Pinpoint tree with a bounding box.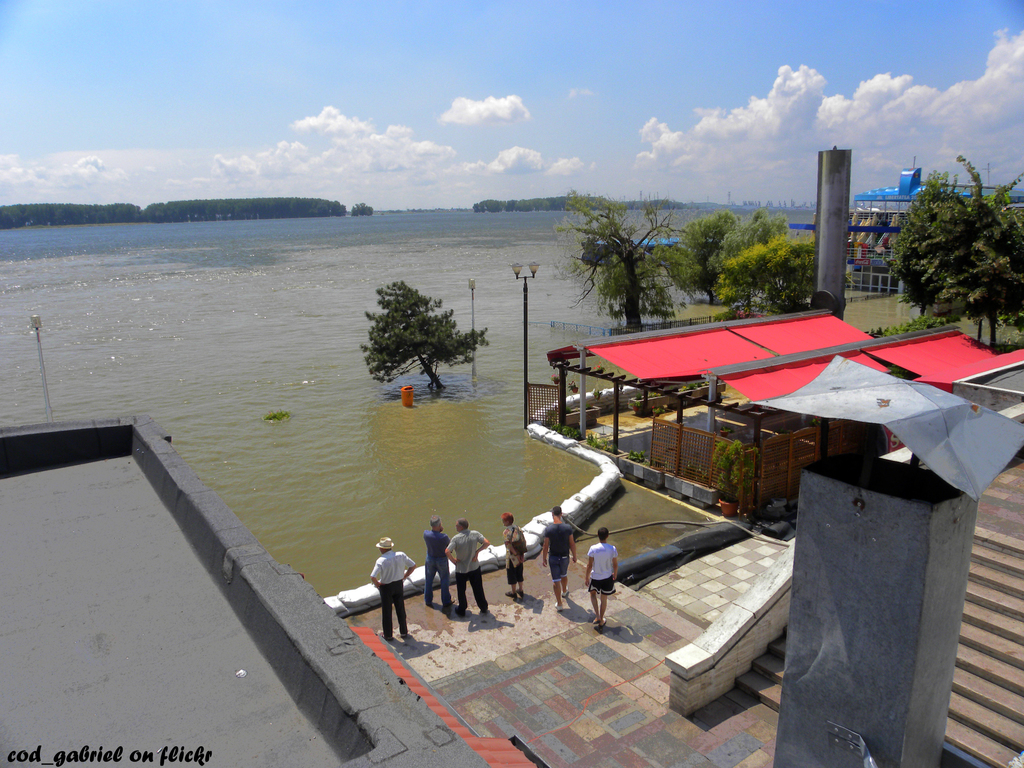
548, 181, 691, 336.
